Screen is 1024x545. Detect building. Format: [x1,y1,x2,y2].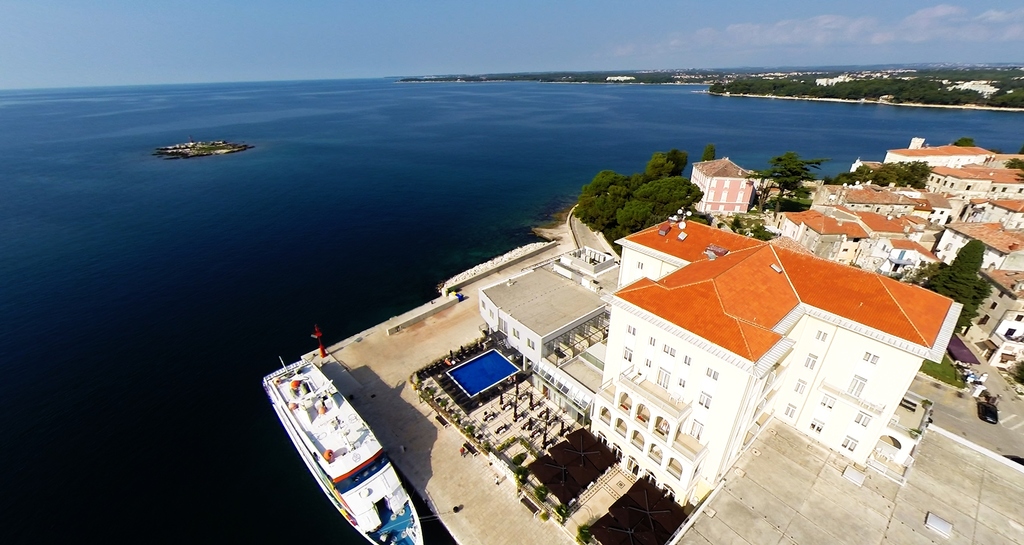
[586,204,957,512].
